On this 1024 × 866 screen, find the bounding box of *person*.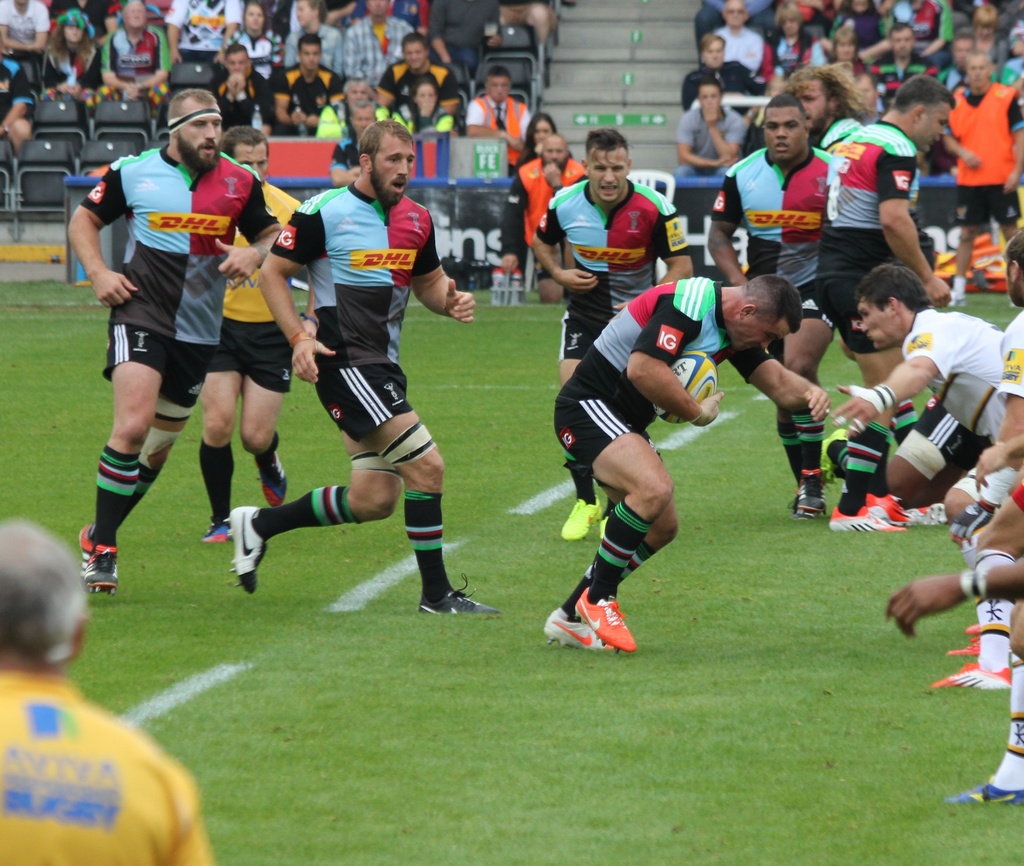
Bounding box: (x1=828, y1=268, x2=1023, y2=566).
